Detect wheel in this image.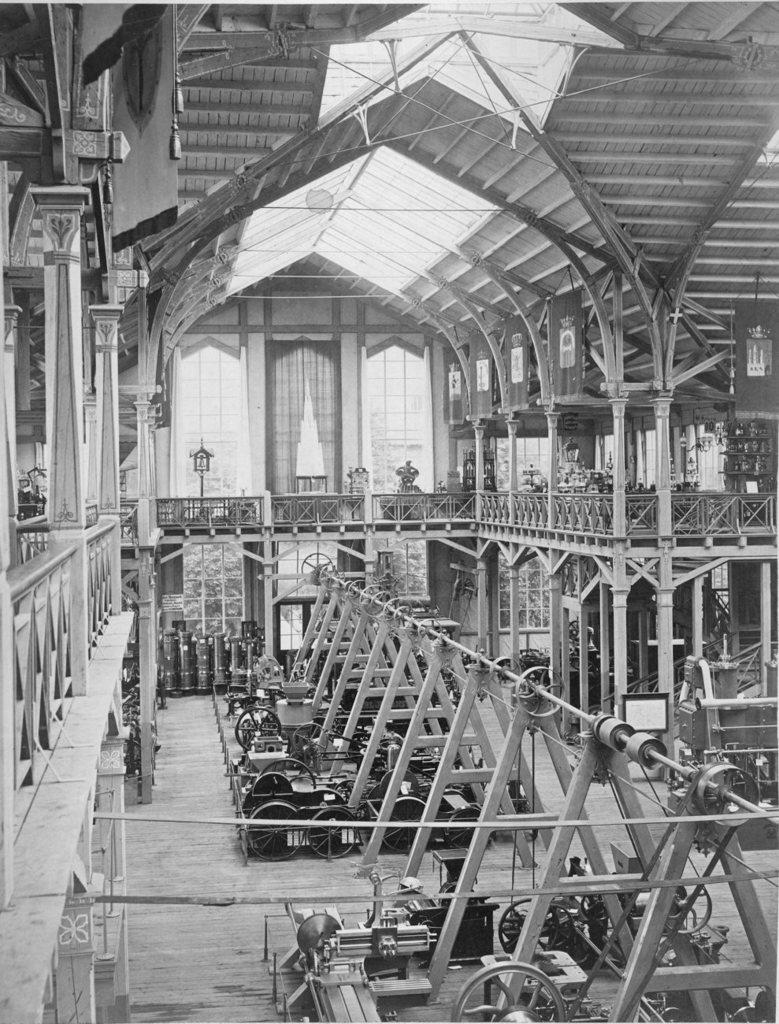
Detection: bbox=[294, 804, 357, 859].
